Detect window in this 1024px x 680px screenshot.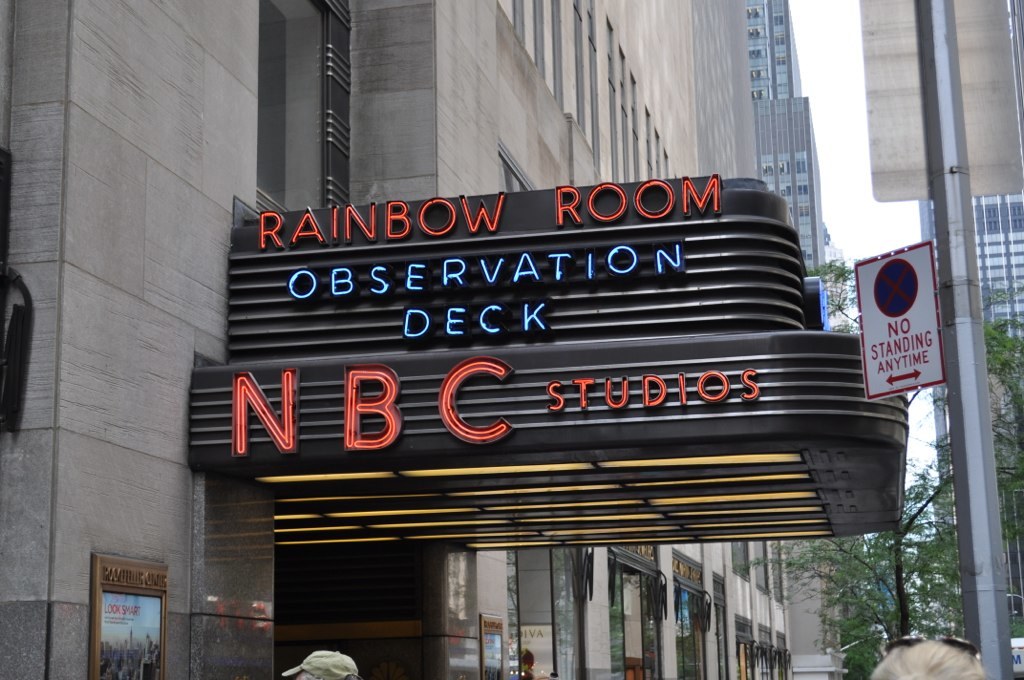
Detection: <box>776,55,789,71</box>.
